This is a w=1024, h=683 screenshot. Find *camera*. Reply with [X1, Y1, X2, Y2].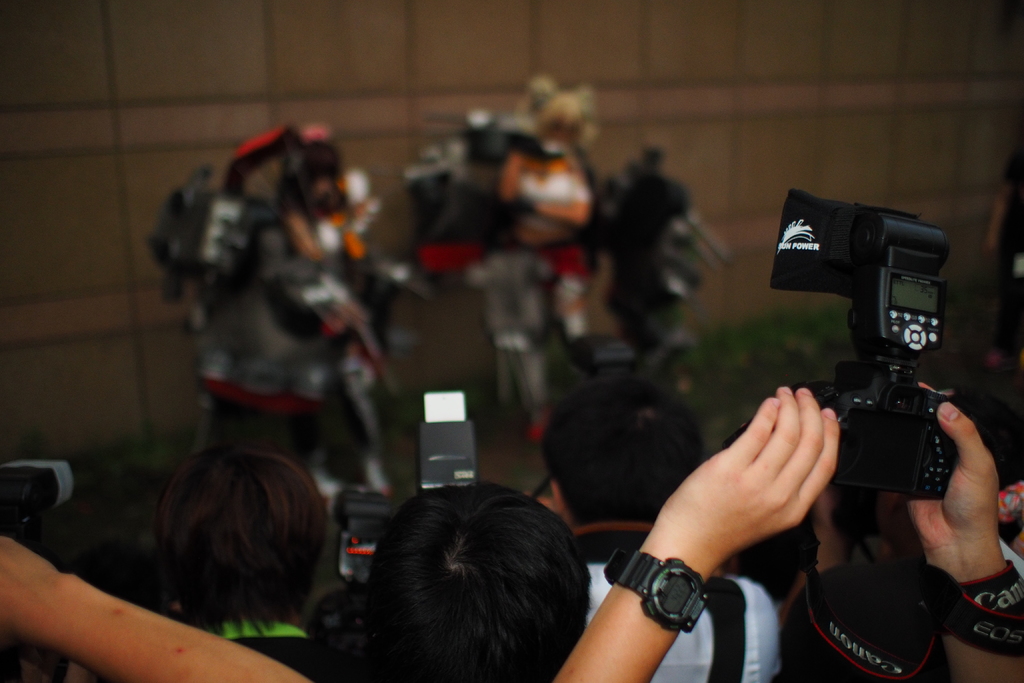
[795, 186, 963, 503].
